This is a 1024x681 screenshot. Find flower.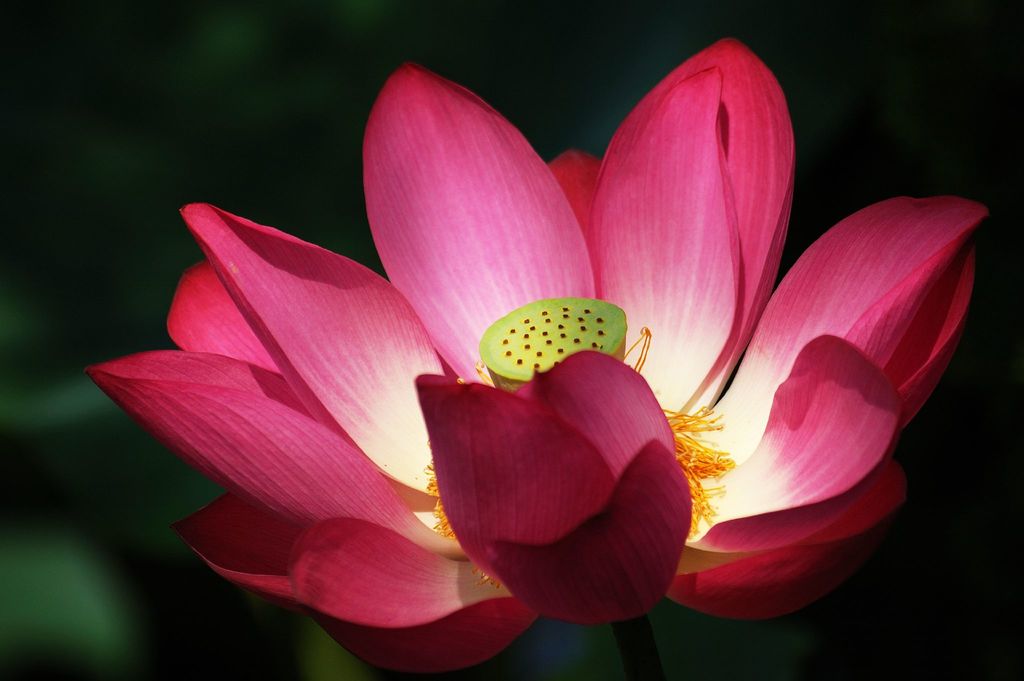
Bounding box: <box>96,38,1006,639</box>.
